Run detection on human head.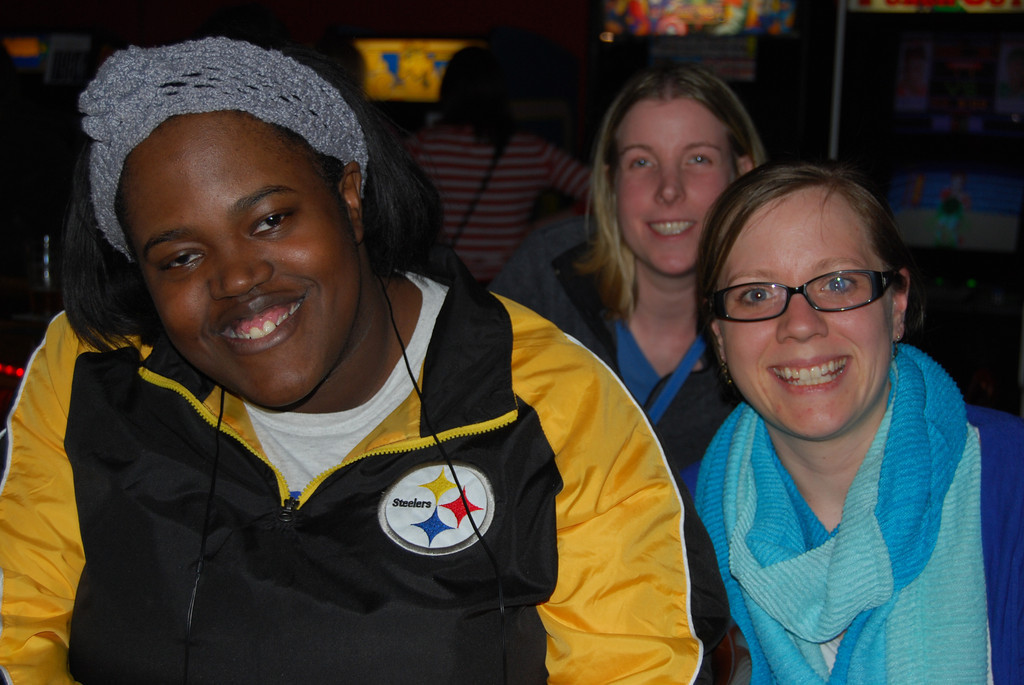
Result: <bbox>704, 163, 914, 447</bbox>.
